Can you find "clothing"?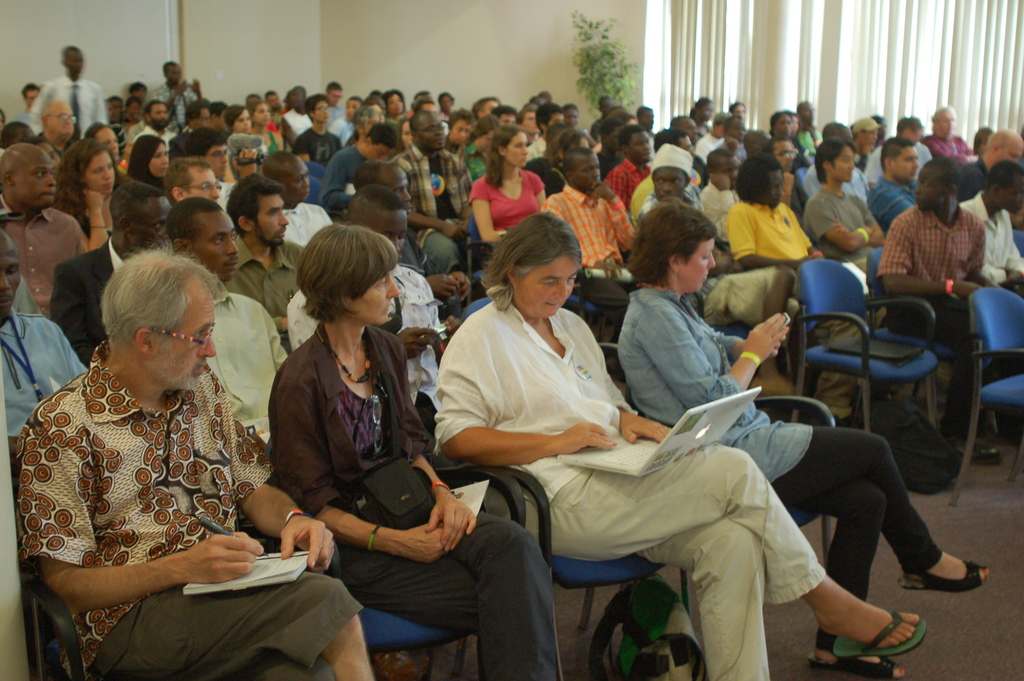
Yes, bounding box: crop(285, 132, 355, 170).
